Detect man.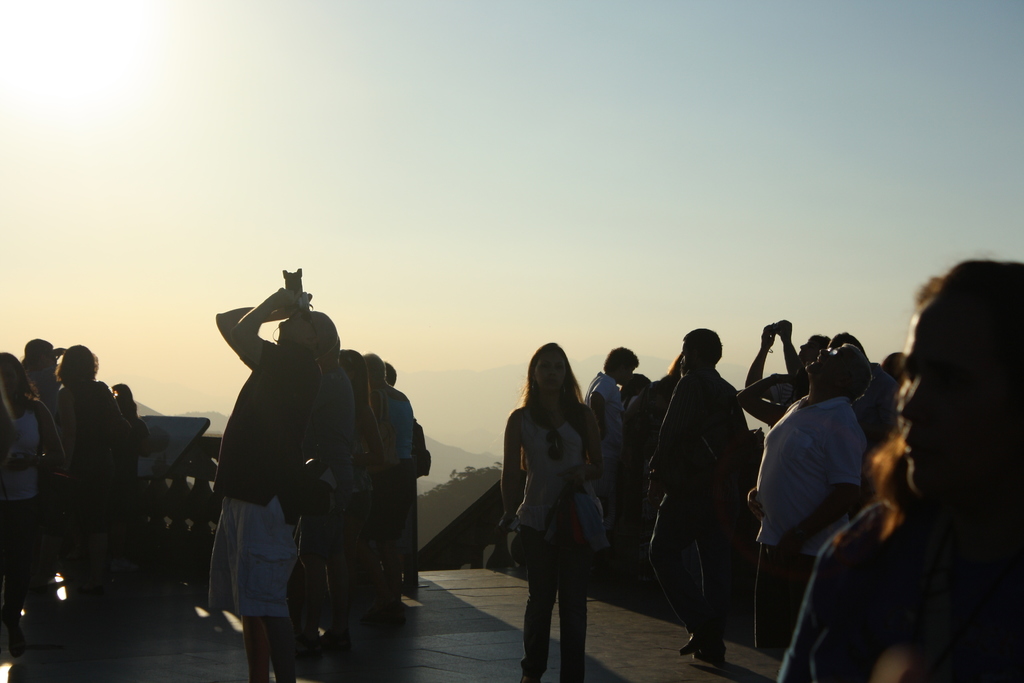
Detected at select_region(824, 325, 900, 457).
